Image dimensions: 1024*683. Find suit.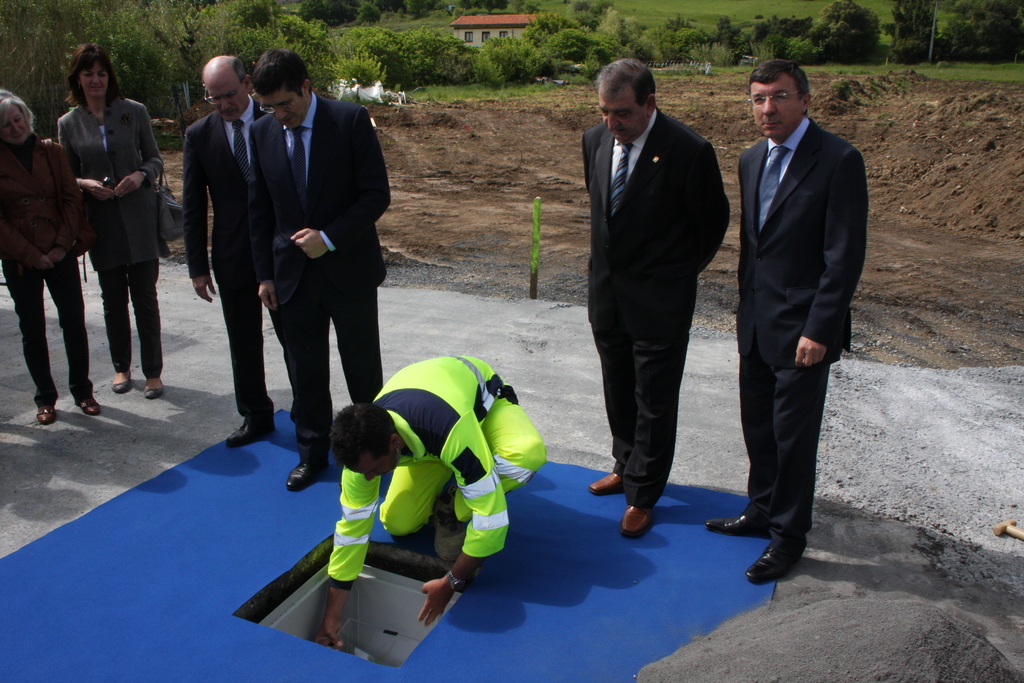
bbox(252, 89, 391, 462).
